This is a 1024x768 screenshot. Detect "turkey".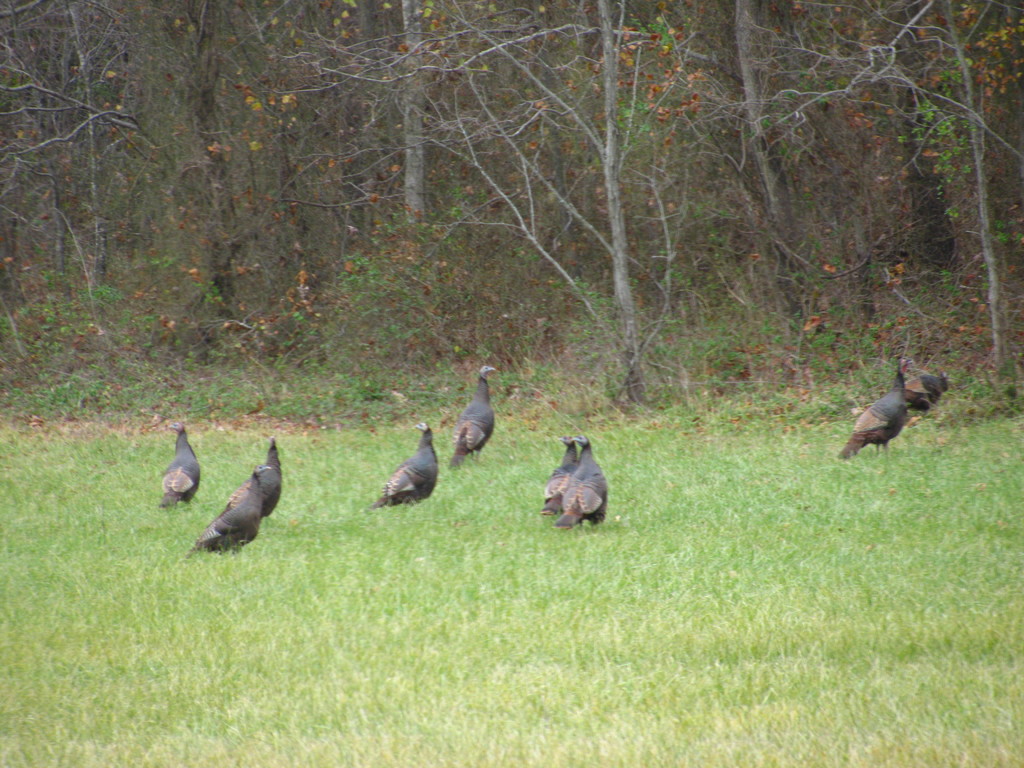
<bbox>156, 420, 199, 511</bbox>.
